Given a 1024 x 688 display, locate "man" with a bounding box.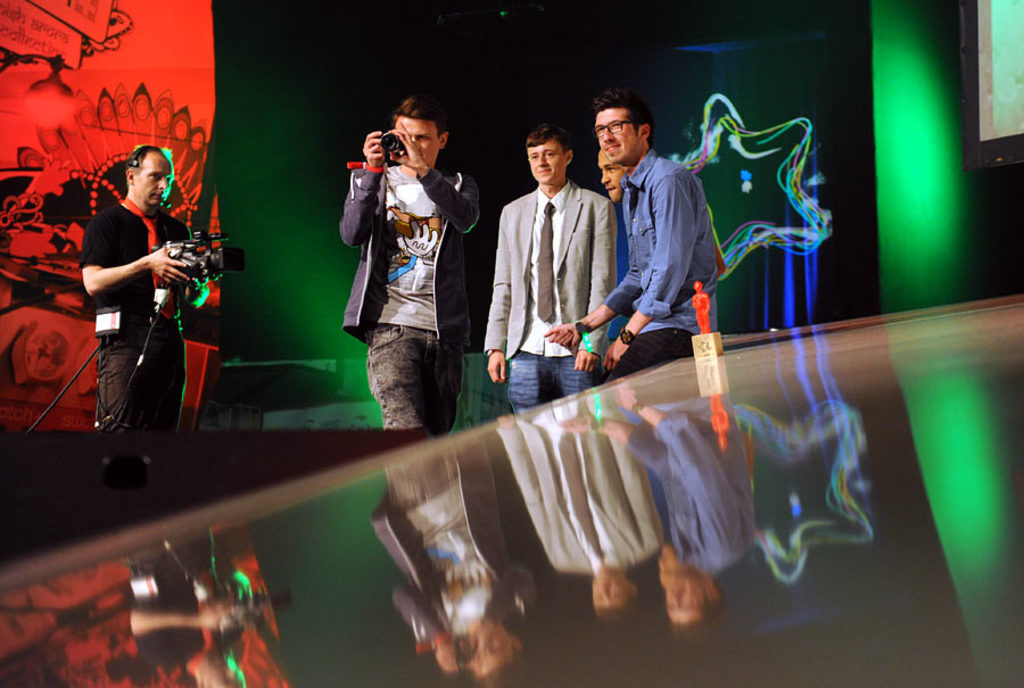
Located: 540, 86, 727, 368.
